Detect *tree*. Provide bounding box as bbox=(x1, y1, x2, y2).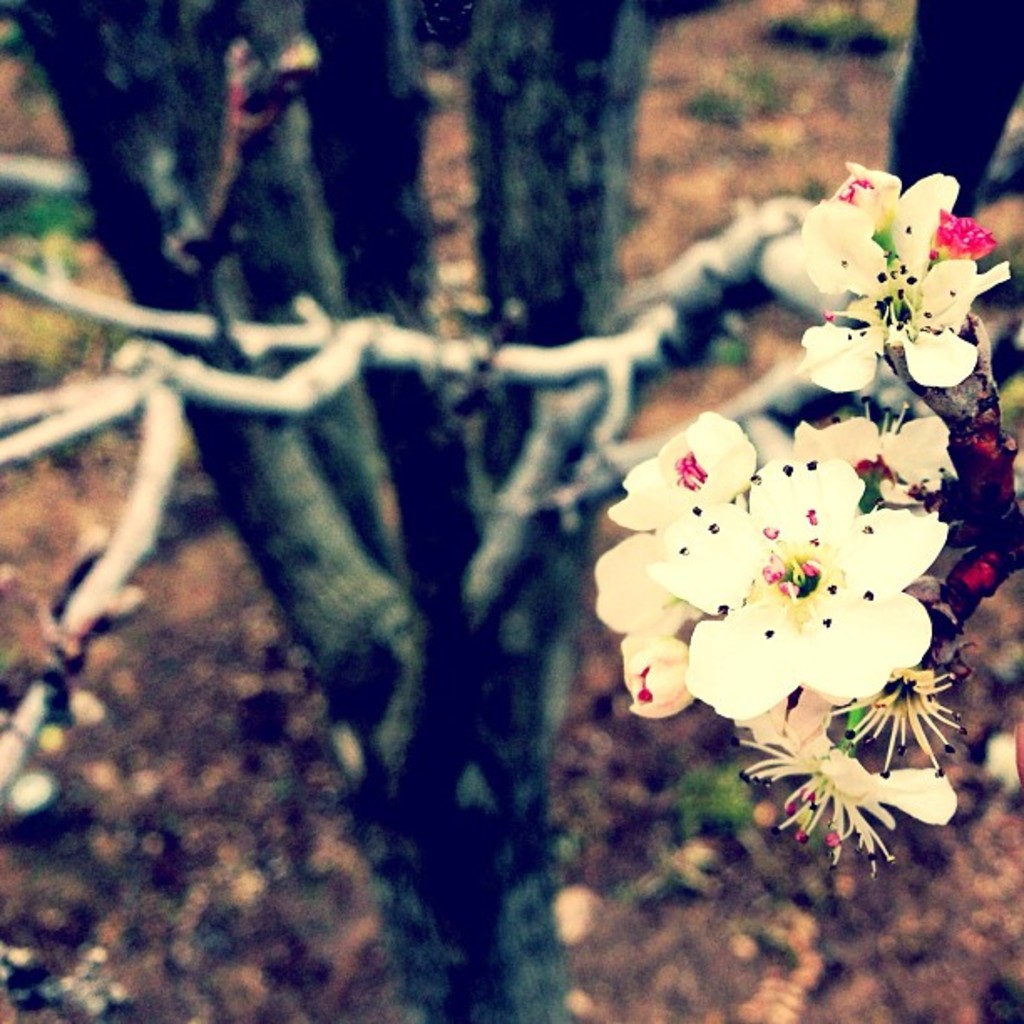
bbox=(0, 0, 1022, 1021).
